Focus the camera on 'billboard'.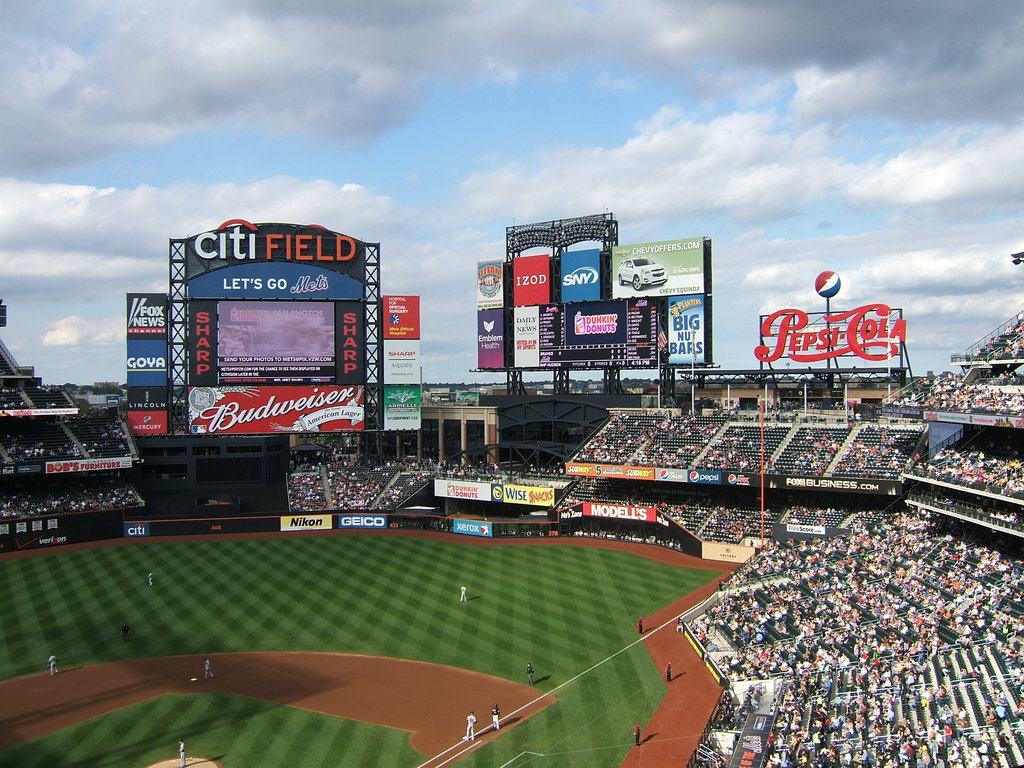
Focus region: pyautogui.locateOnScreen(500, 483, 554, 507).
